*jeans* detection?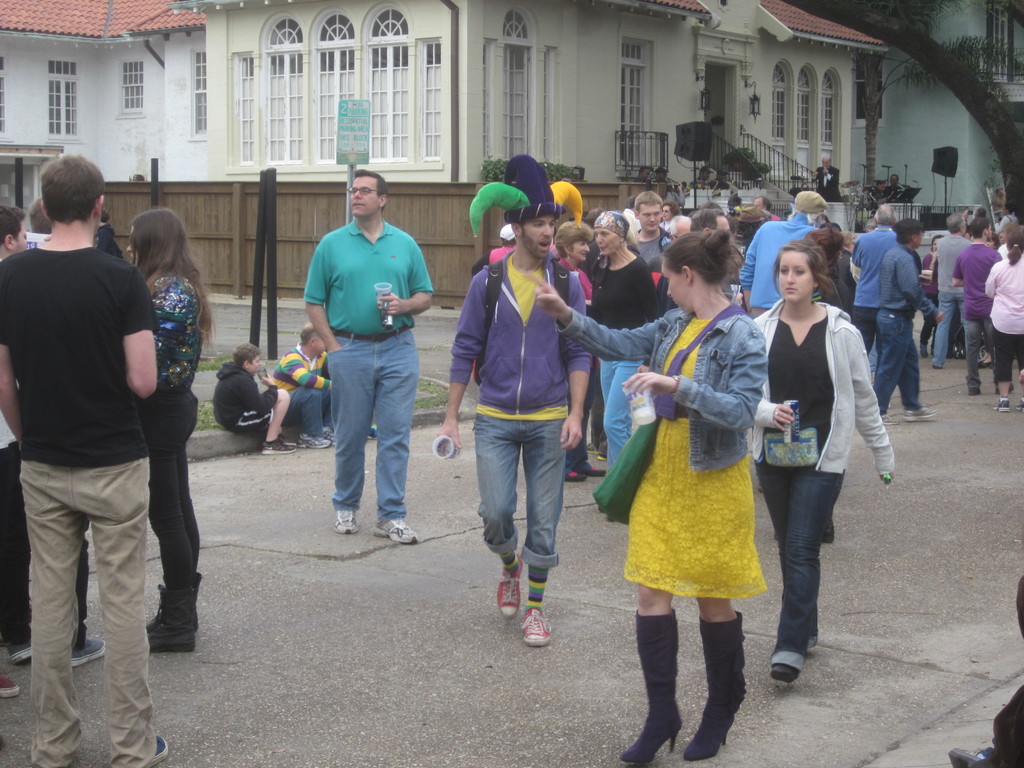
<box>767,455,856,692</box>
